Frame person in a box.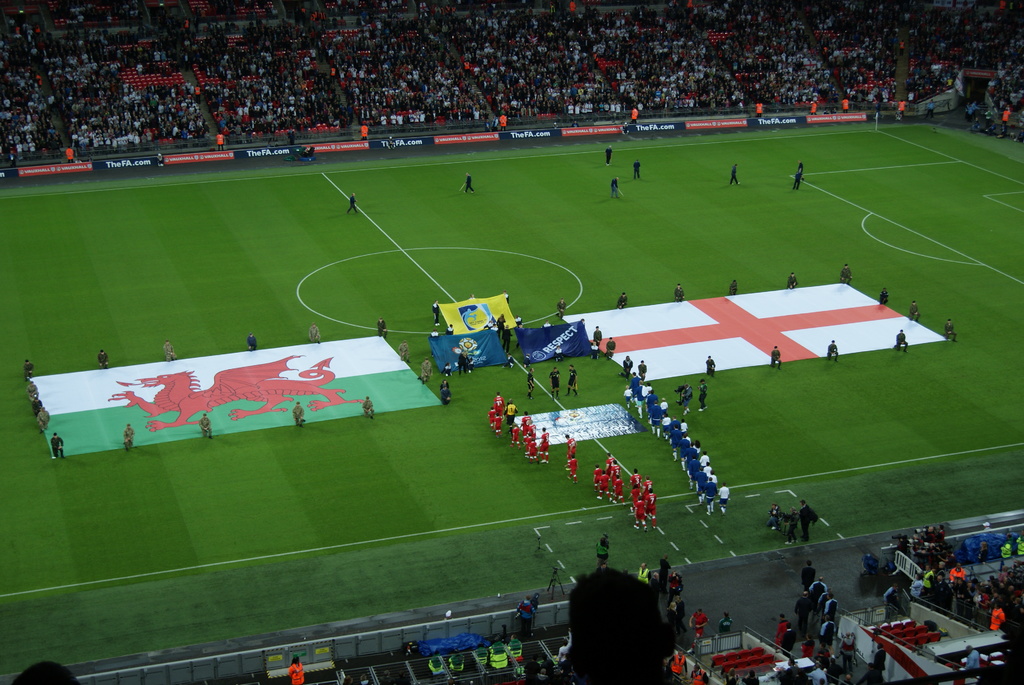
bbox=(493, 391, 503, 411).
